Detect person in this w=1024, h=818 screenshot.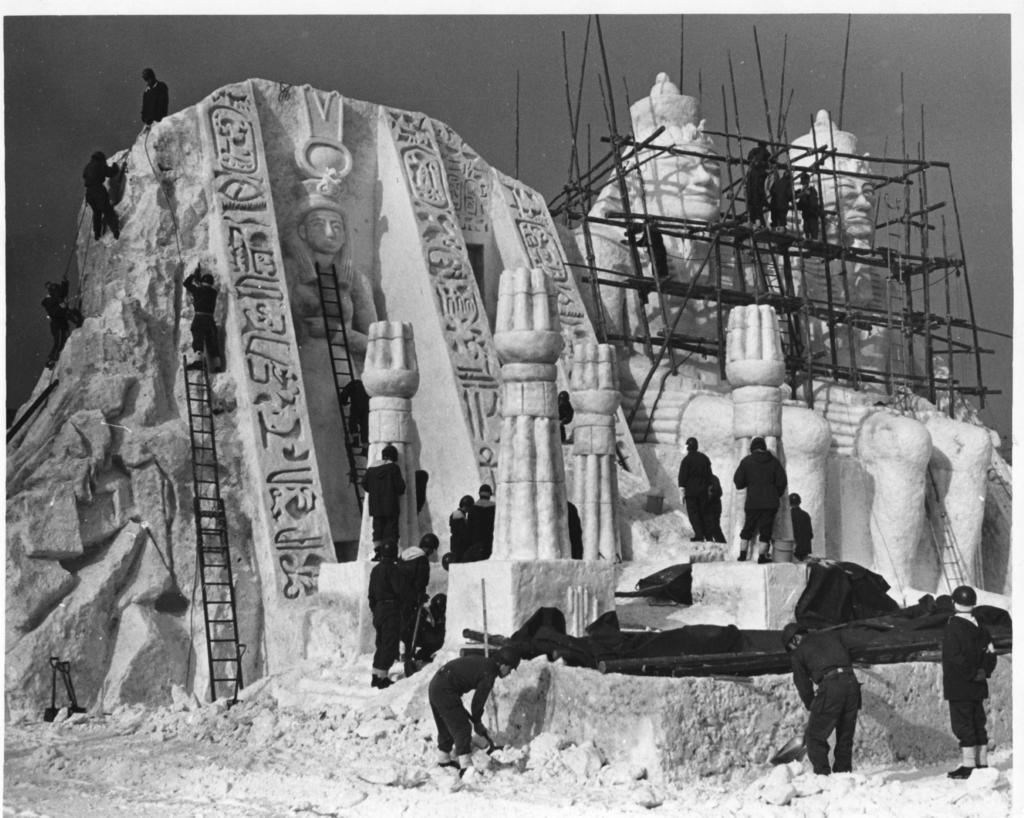
Detection: select_region(399, 531, 439, 659).
